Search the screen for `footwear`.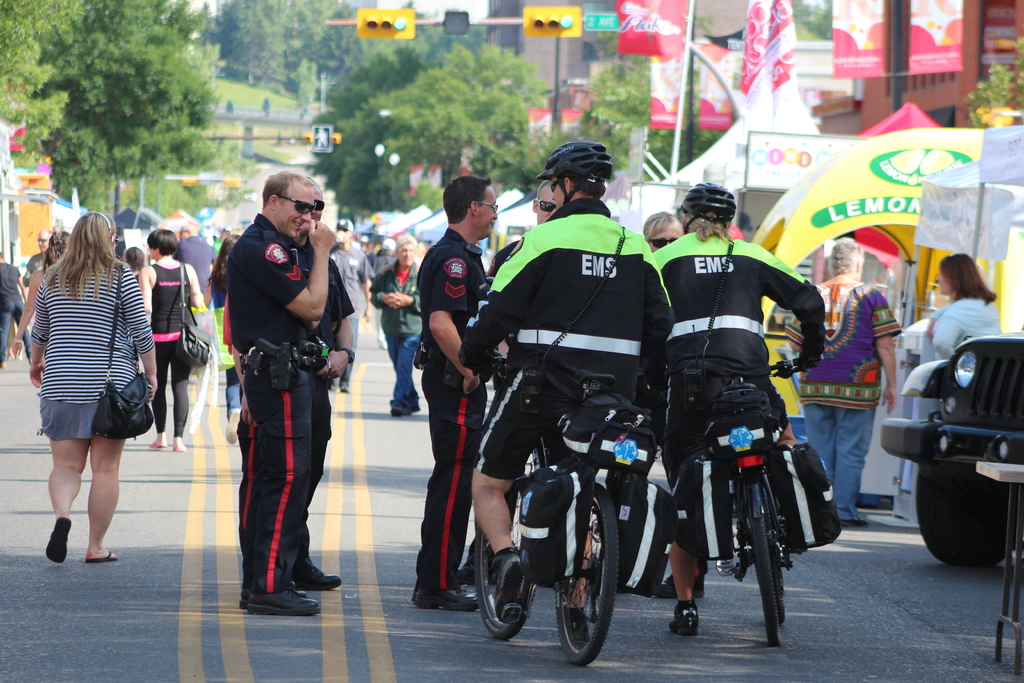
Found at bbox=(223, 406, 241, 443).
